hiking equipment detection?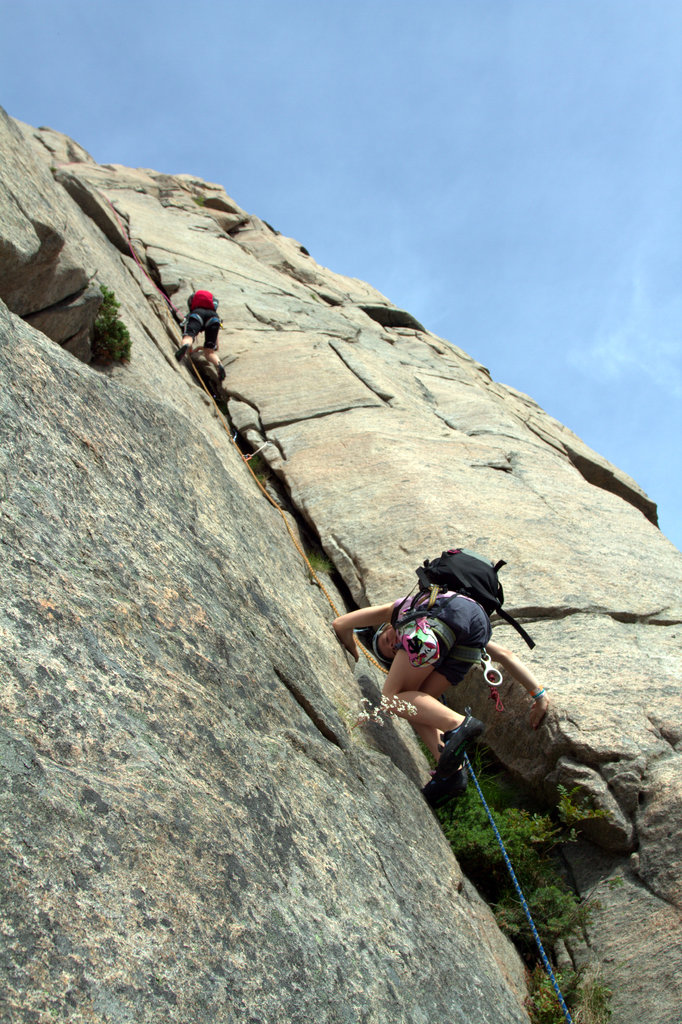
left=370, top=624, right=391, bottom=666
